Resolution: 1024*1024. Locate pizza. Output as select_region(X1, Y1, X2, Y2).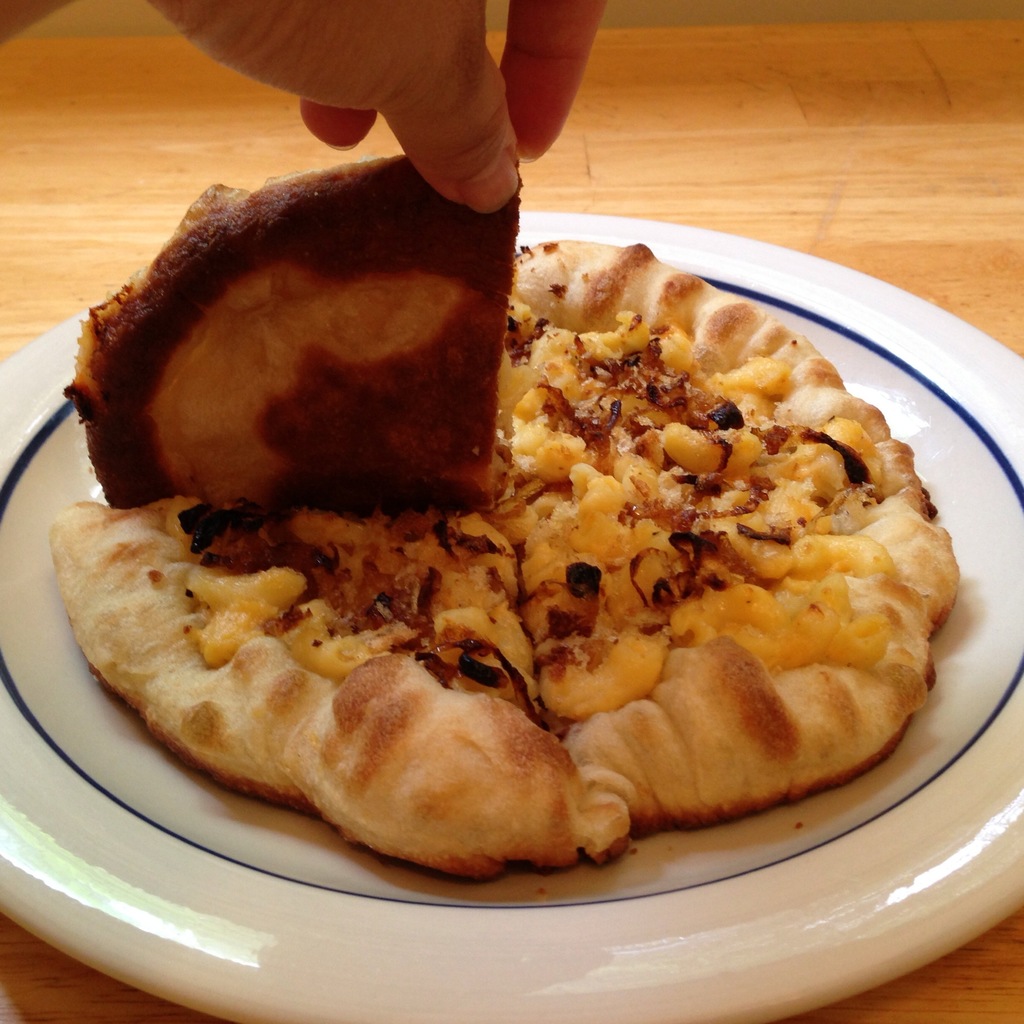
select_region(484, 220, 892, 431).
